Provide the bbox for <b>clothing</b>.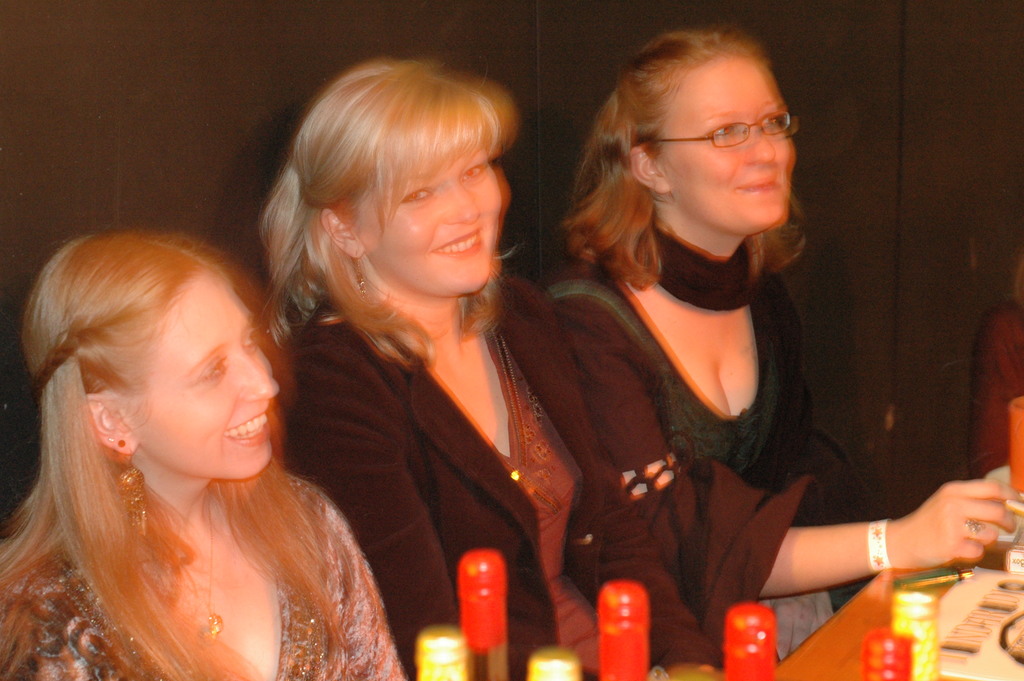
[284, 327, 819, 680].
